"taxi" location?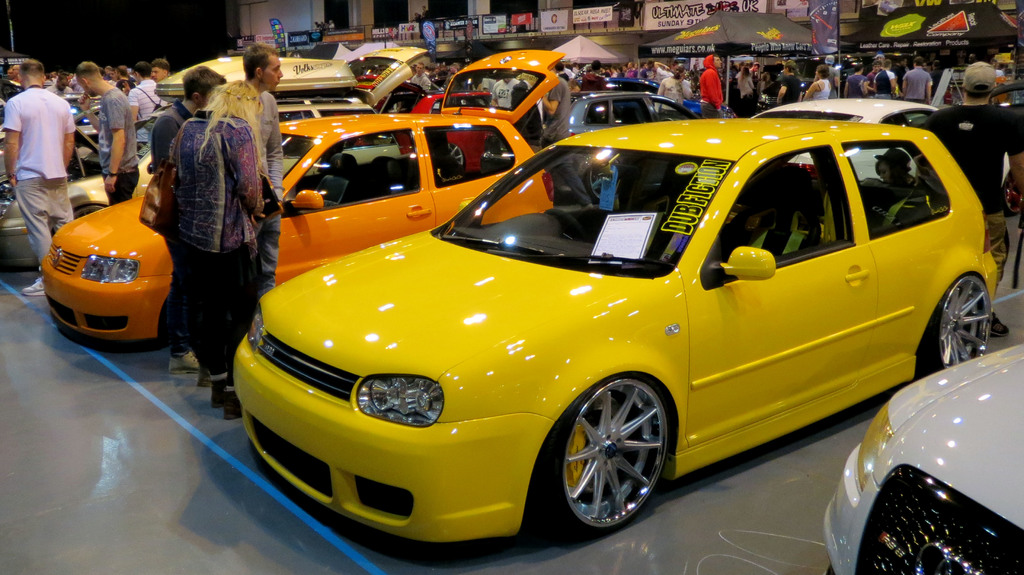
left=232, top=115, right=1006, bottom=544
